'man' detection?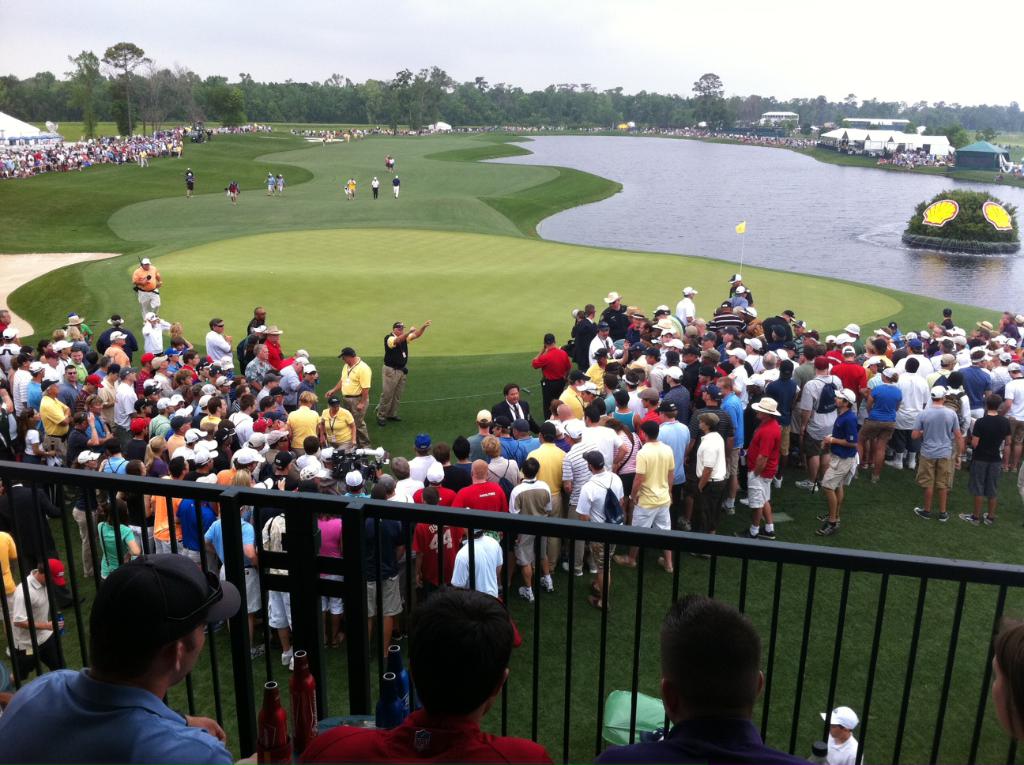
bbox=(504, 459, 555, 601)
